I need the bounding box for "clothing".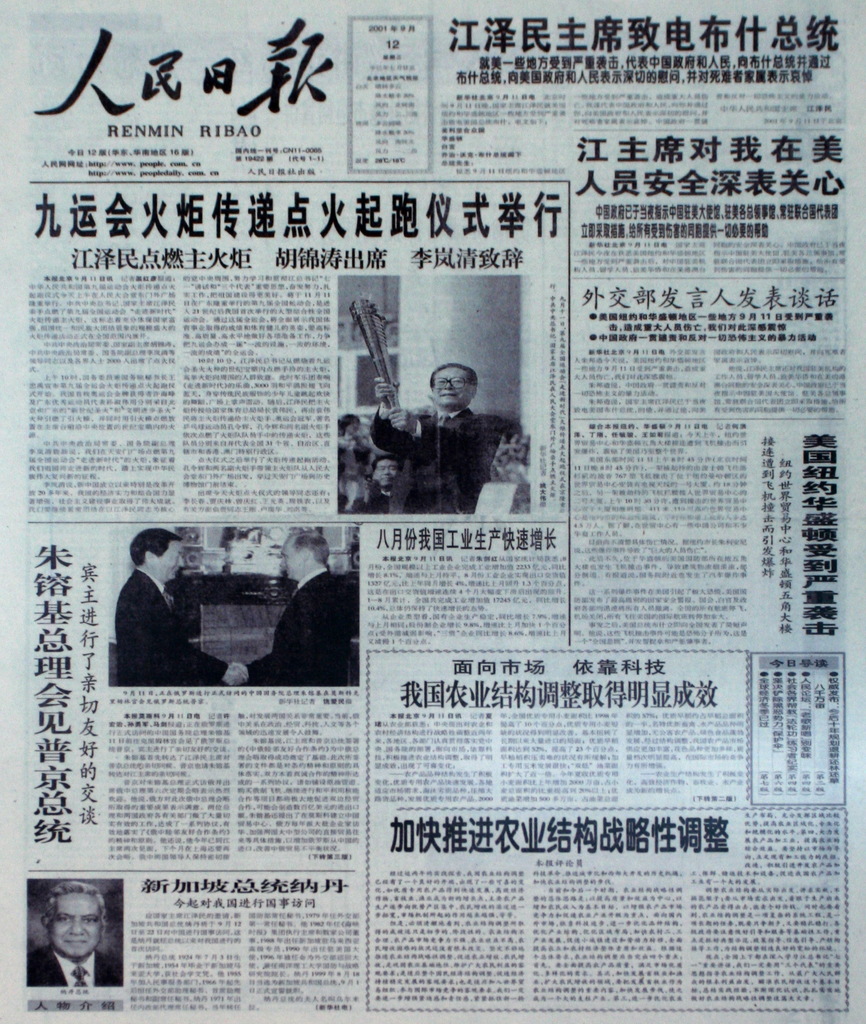
Here it is: detection(97, 543, 201, 694).
